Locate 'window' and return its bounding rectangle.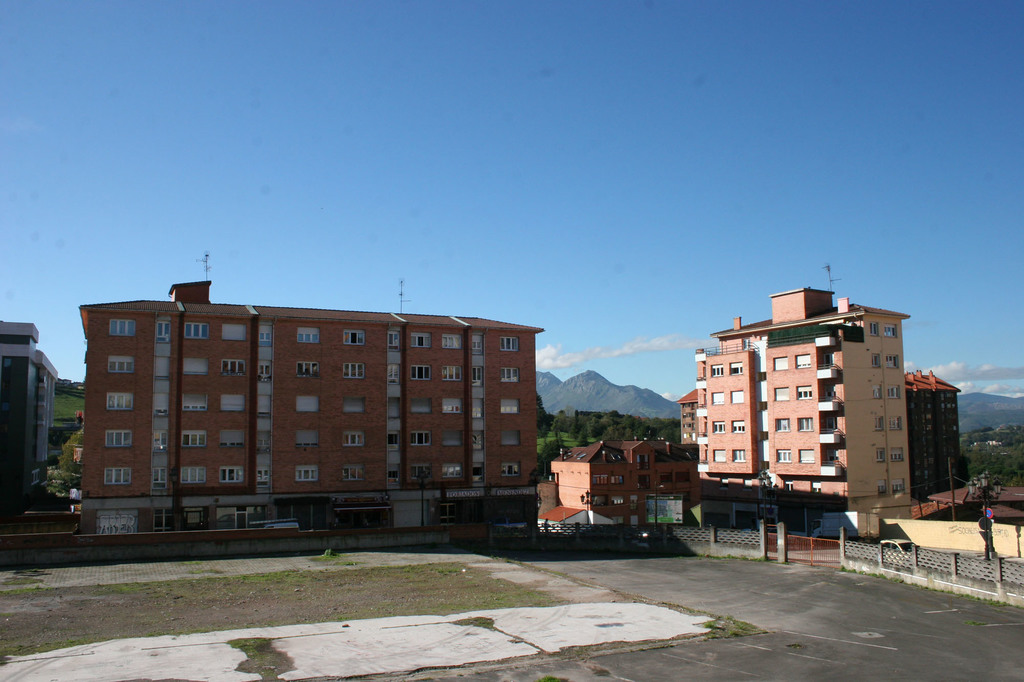
<region>343, 328, 367, 346</region>.
